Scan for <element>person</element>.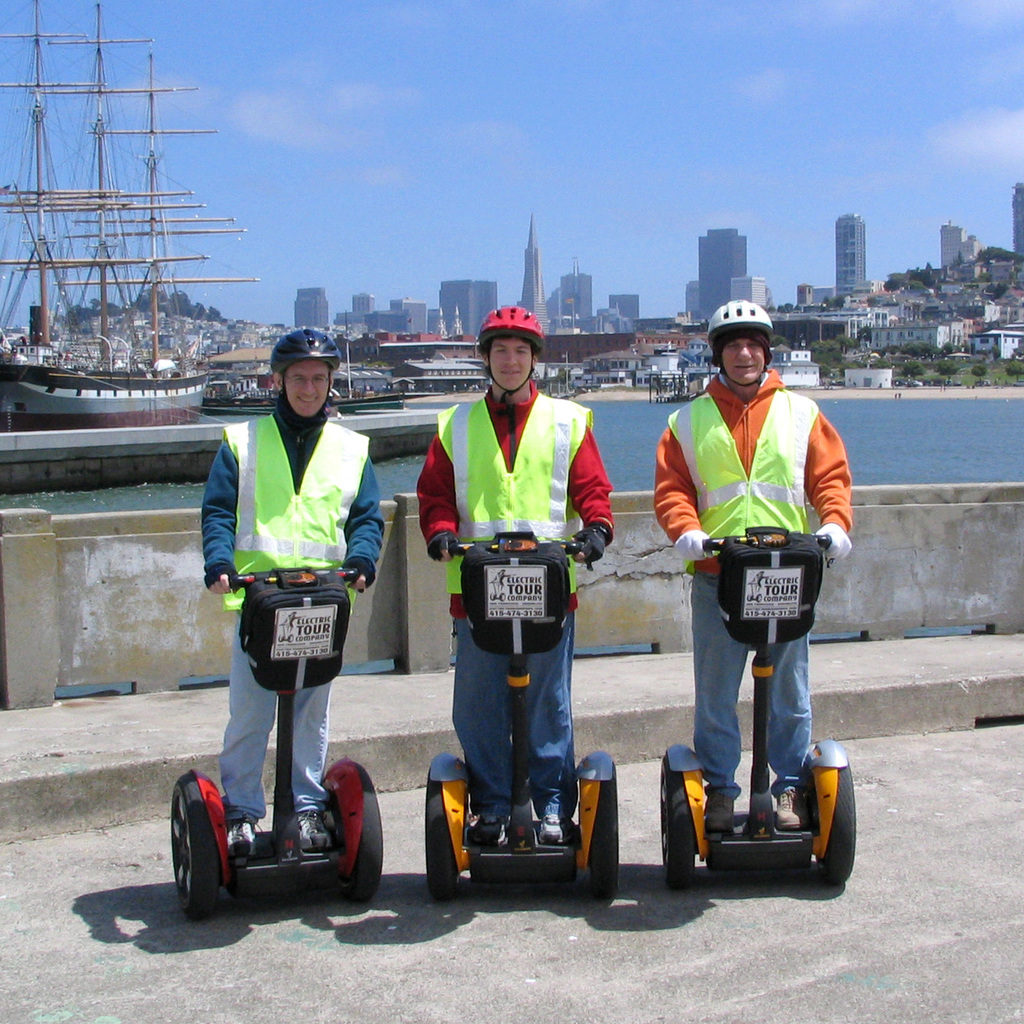
Scan result: 648,299,859,837.
